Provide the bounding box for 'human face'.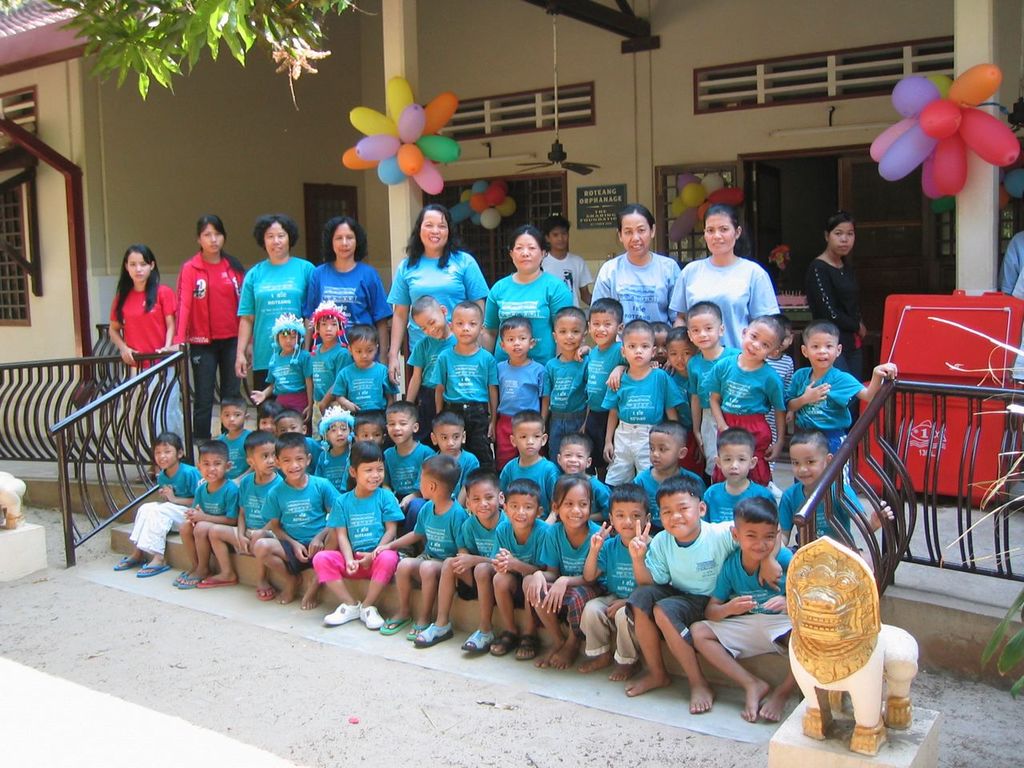
BBox(318, 317, 339, 341).
